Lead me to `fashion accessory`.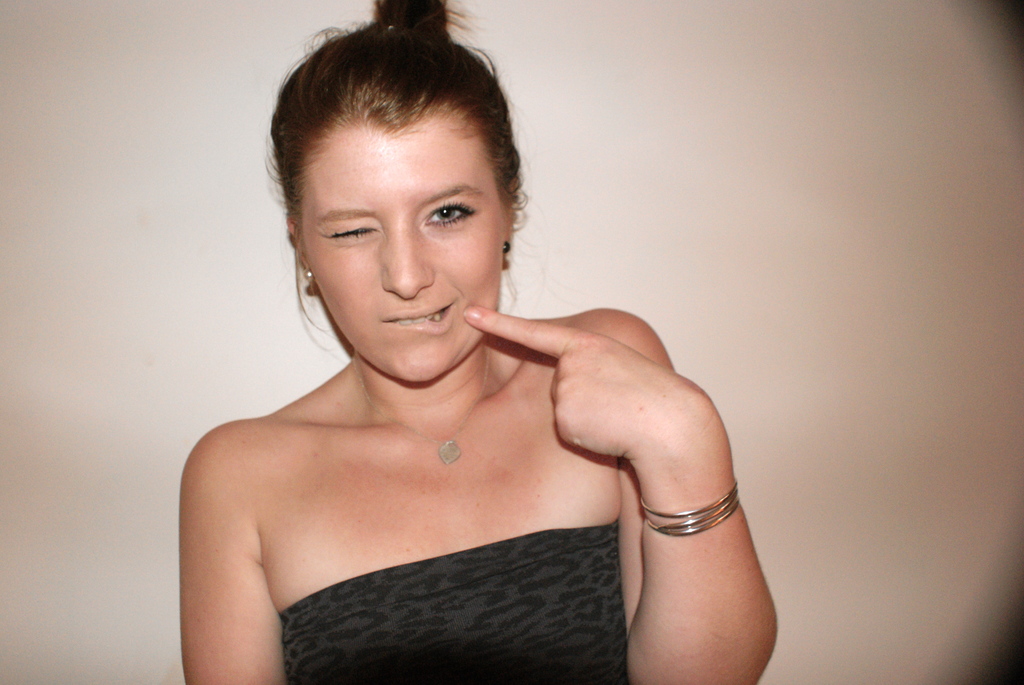
Lead to box=[355, 337, 488, 464].
